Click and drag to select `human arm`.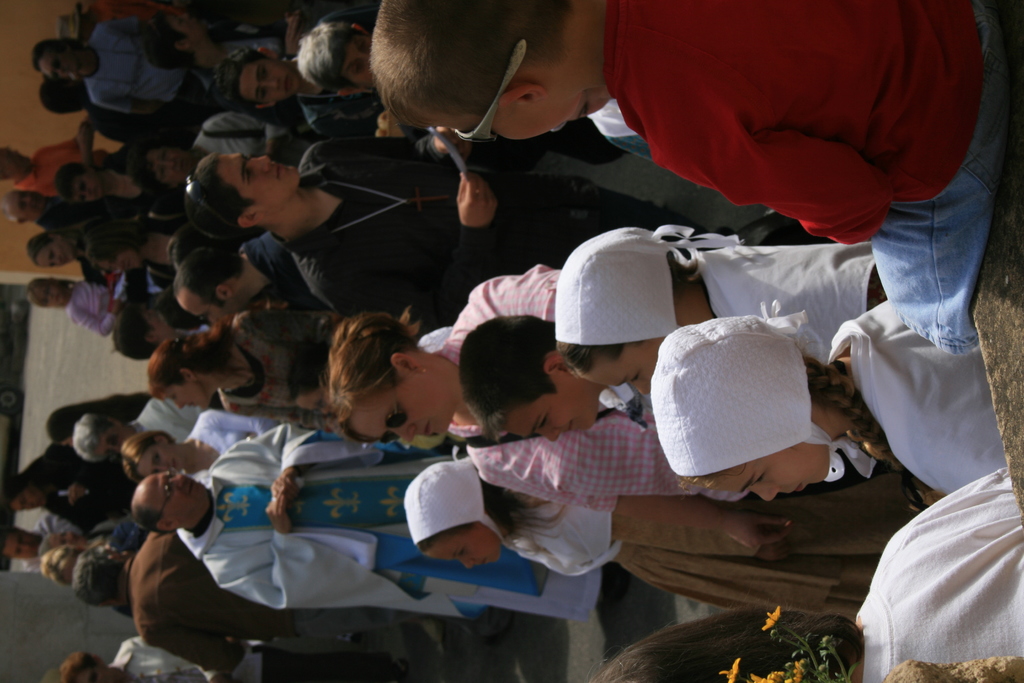
Selection: {"x1": 637, "y1": 88, "x2": 894, "y2": 245}.
